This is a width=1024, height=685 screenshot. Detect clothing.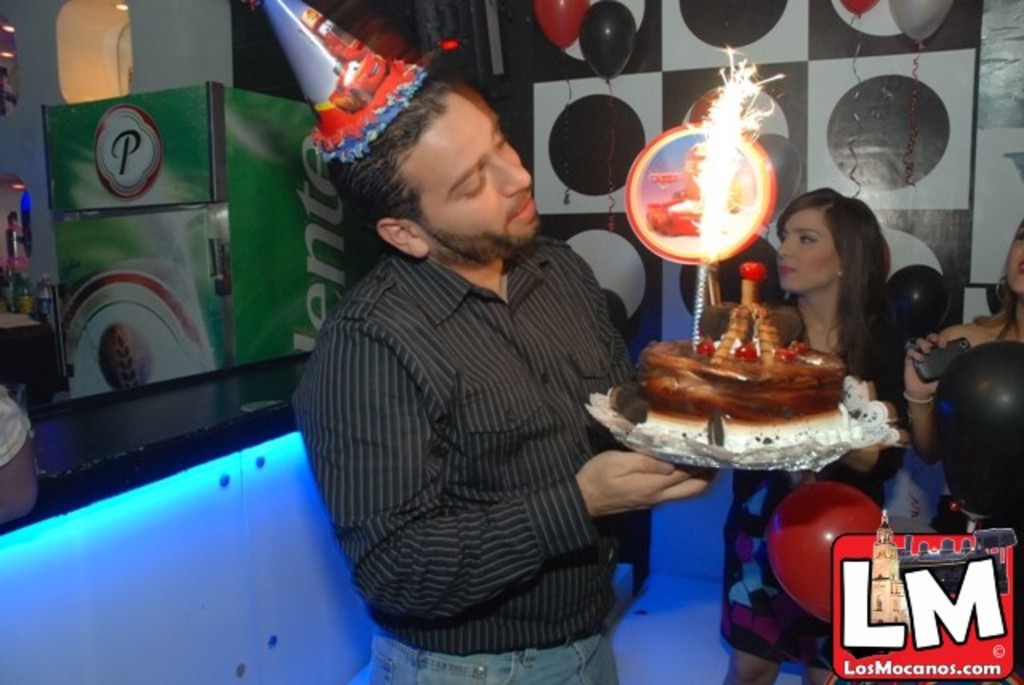
l=0, t=384, r=35, b=466.
